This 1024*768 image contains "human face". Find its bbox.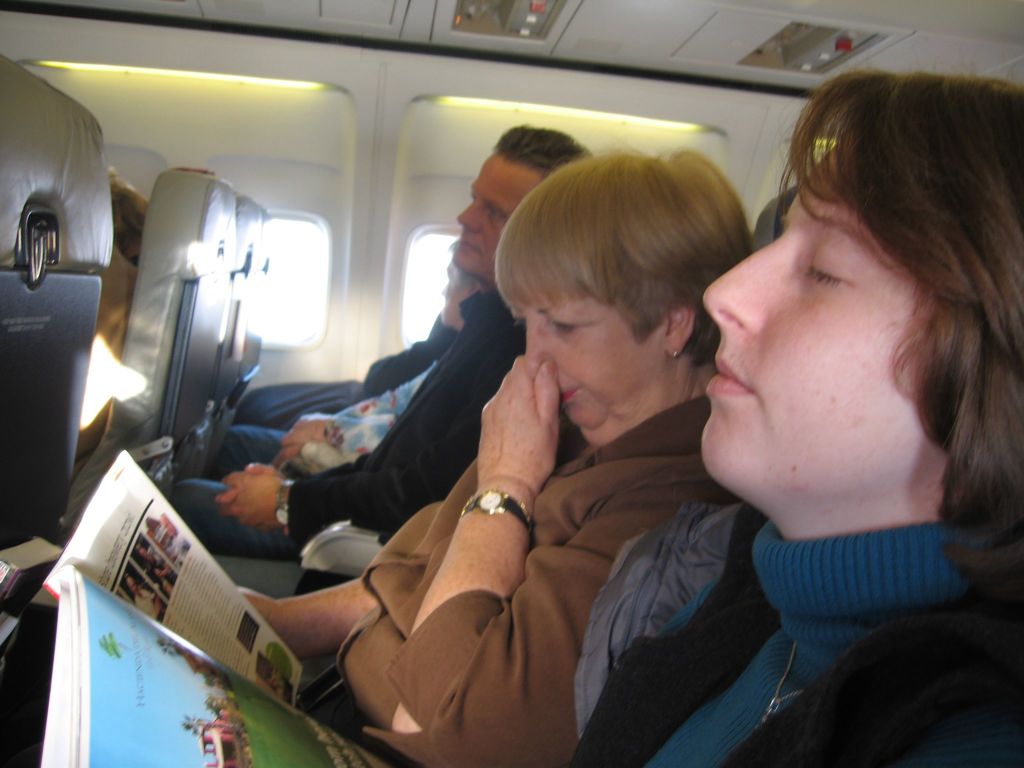
left=454, top=151, right=540, bottom=276.
